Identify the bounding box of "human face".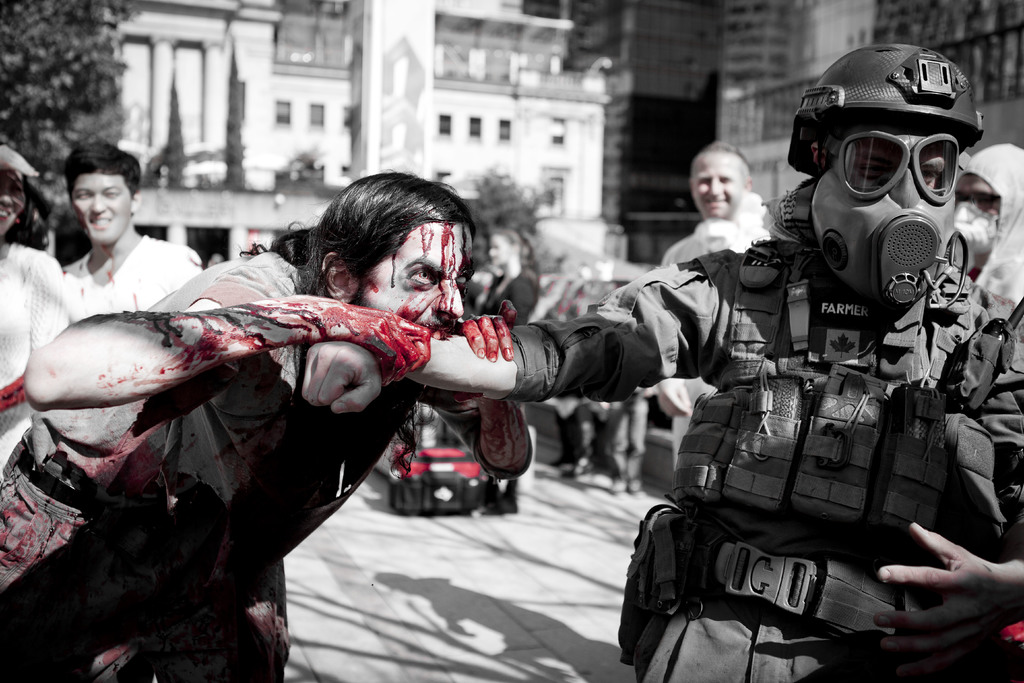
BBox(369, 224, 474, 329).
